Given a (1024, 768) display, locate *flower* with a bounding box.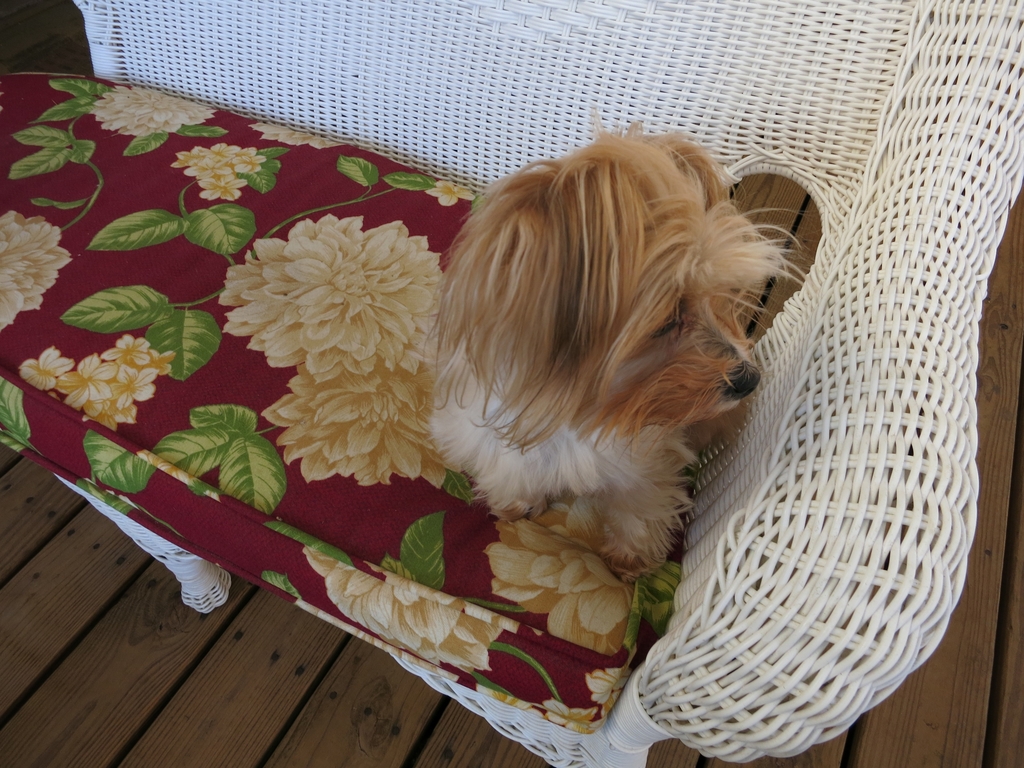
Located: crop(0, 207, 74, 334).
